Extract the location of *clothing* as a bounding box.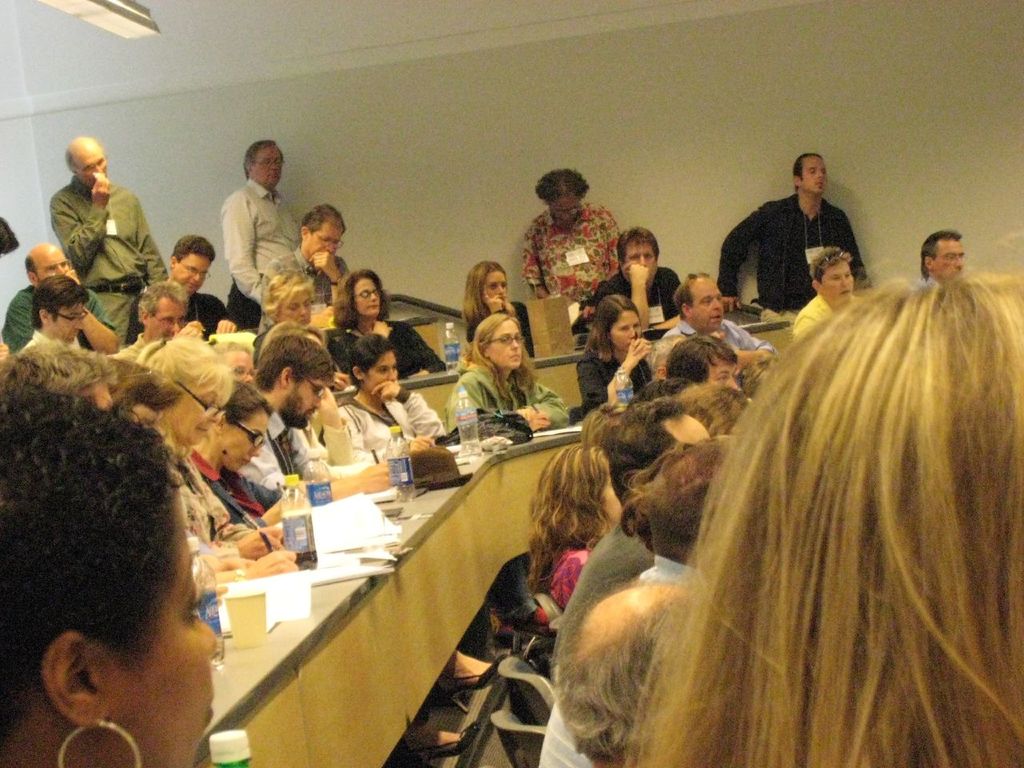
box=[446, 365, 570, 443].
